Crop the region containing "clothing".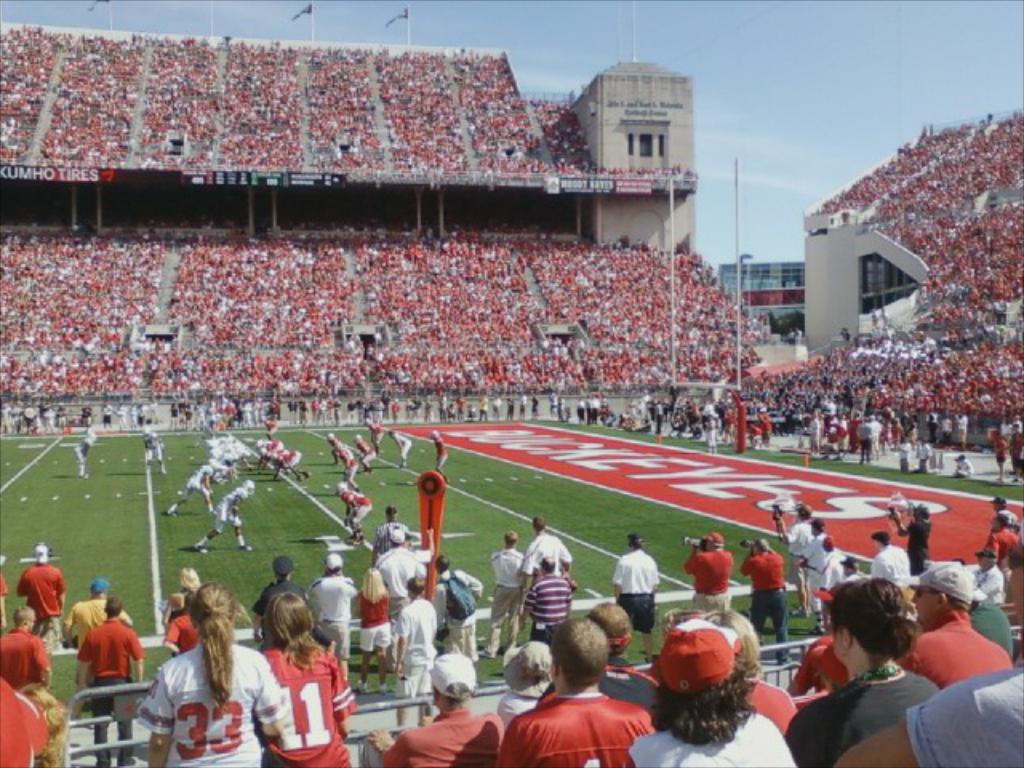
Crop region: 614, 547, 672, 645.
